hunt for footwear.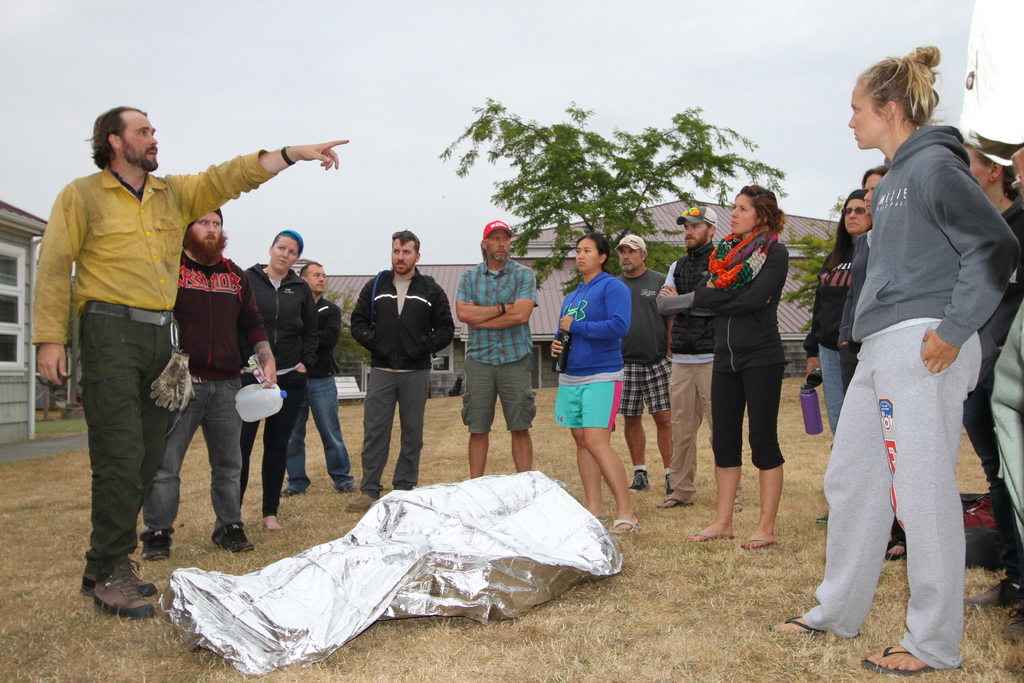
Hunted down at detection(627, 468, 650, 495).
